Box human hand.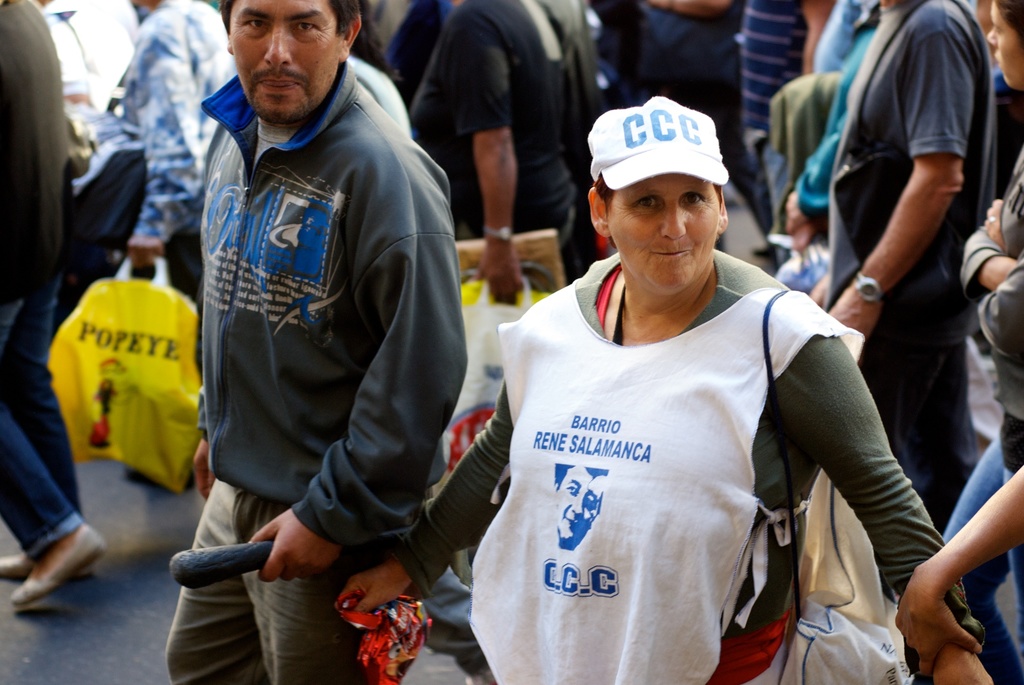
BBox(935, 649, 991, 684).
